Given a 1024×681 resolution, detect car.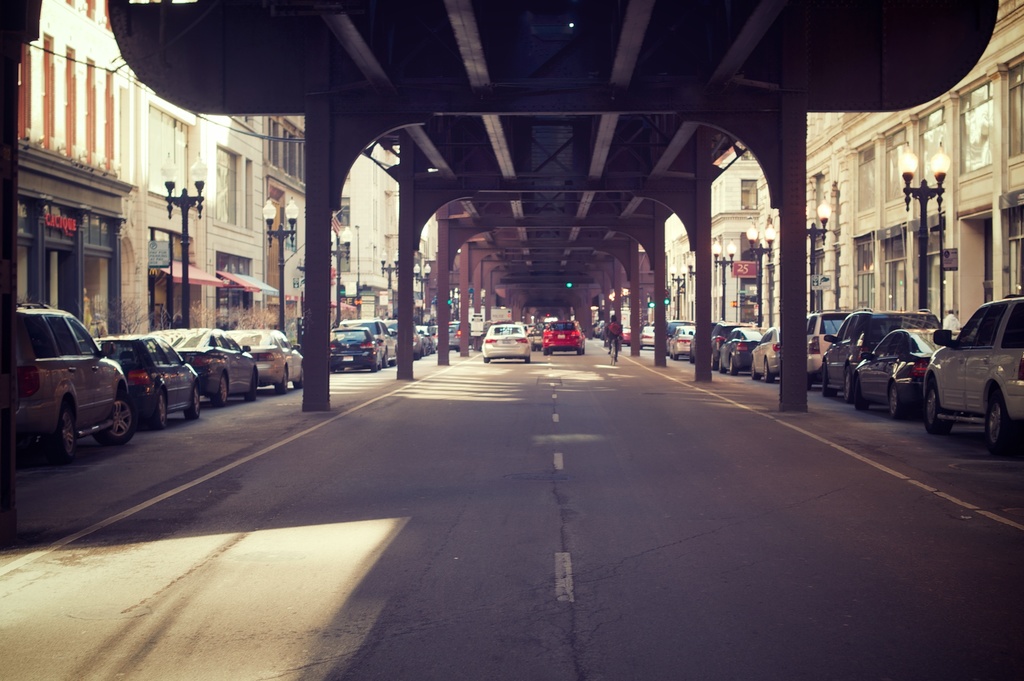
pyautogui.locateOnScreen(689, 319, 735, 363).
